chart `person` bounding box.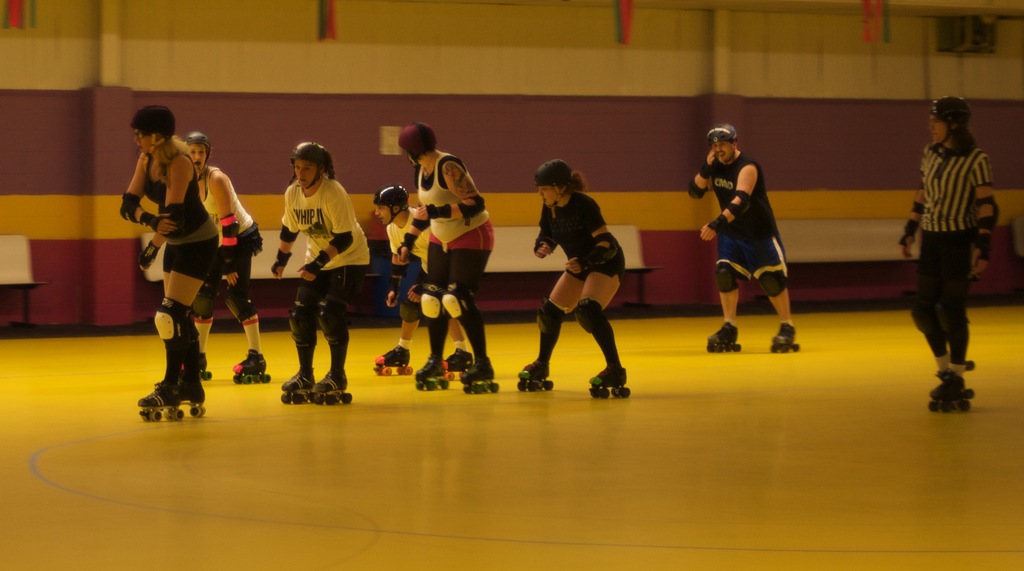
Charted: 519/154/627/388.
